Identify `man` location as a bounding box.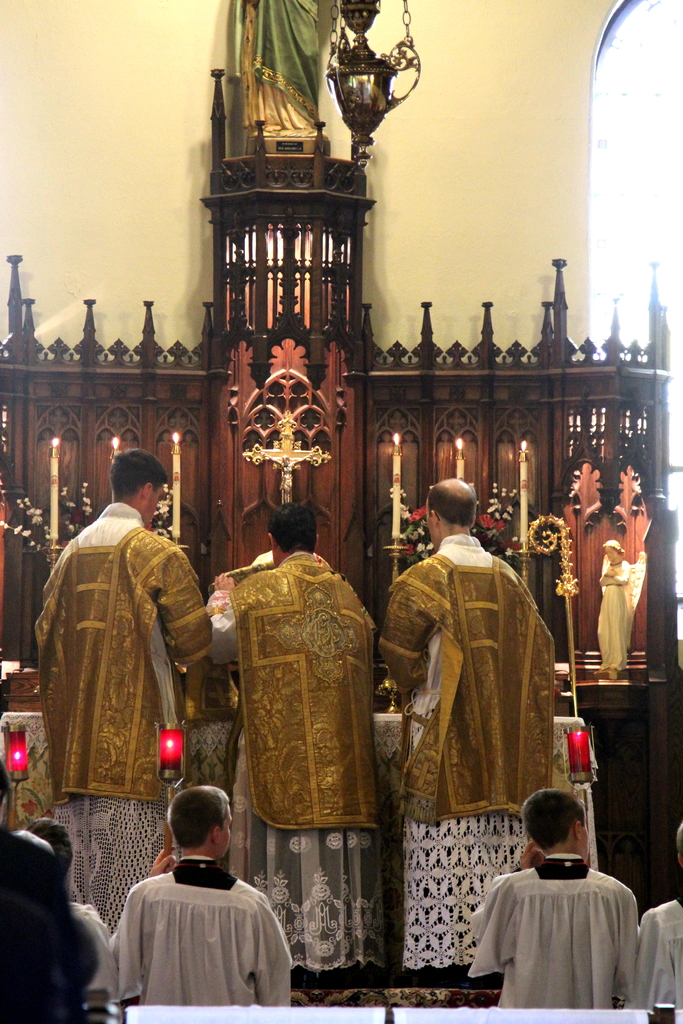
211/495/388/979.
